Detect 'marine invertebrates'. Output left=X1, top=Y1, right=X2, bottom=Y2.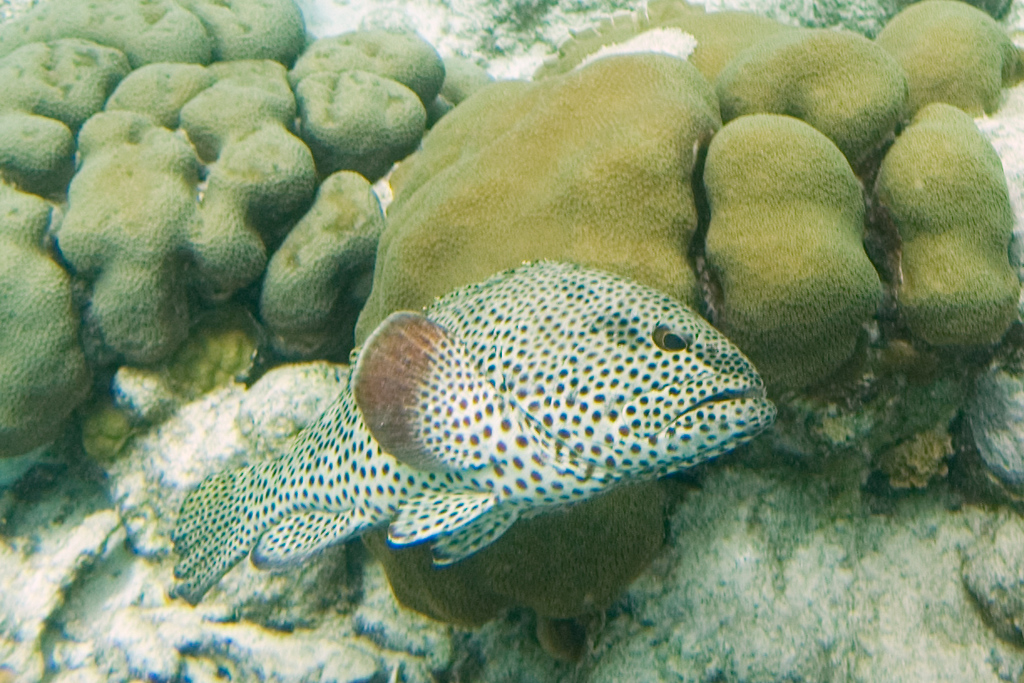
left=862, top=82, right=1019, bottom=379.
